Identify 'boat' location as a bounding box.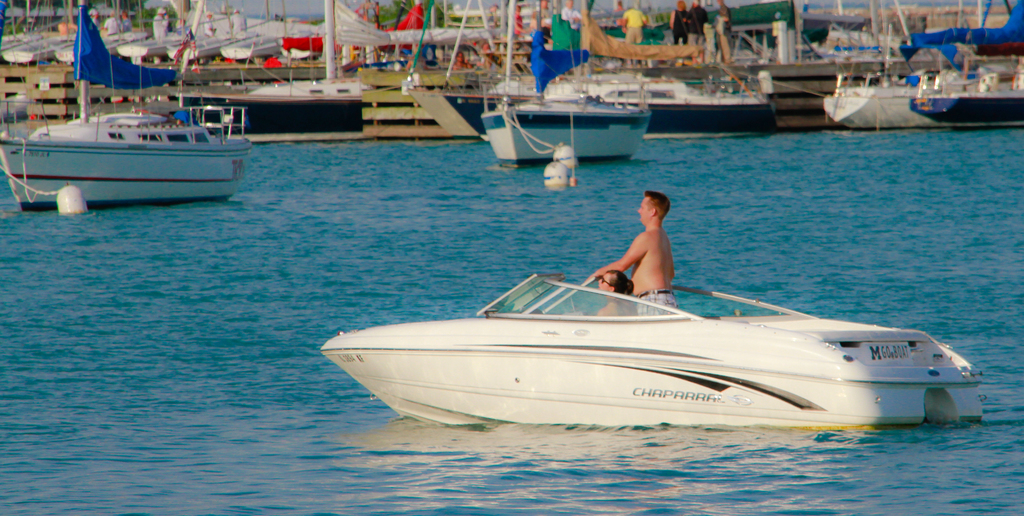
480 0 652 166.
